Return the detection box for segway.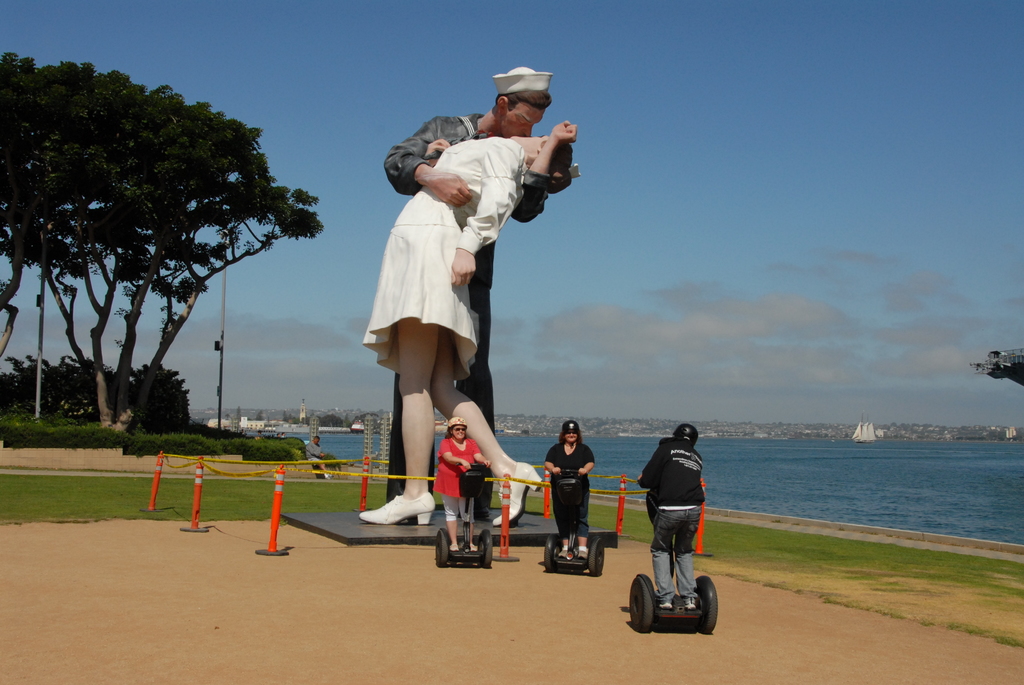
l=634, t=530, r=721, b=636.
